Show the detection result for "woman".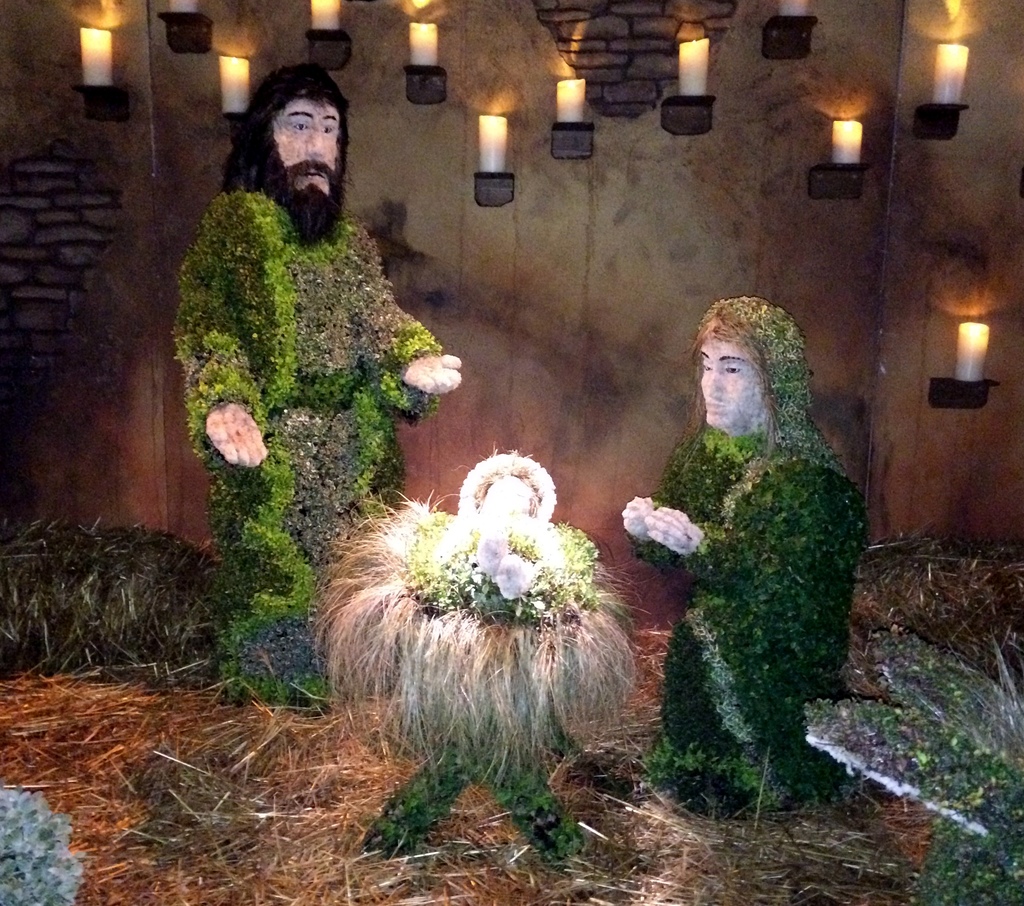
<box>627,285,867,842</box>.
